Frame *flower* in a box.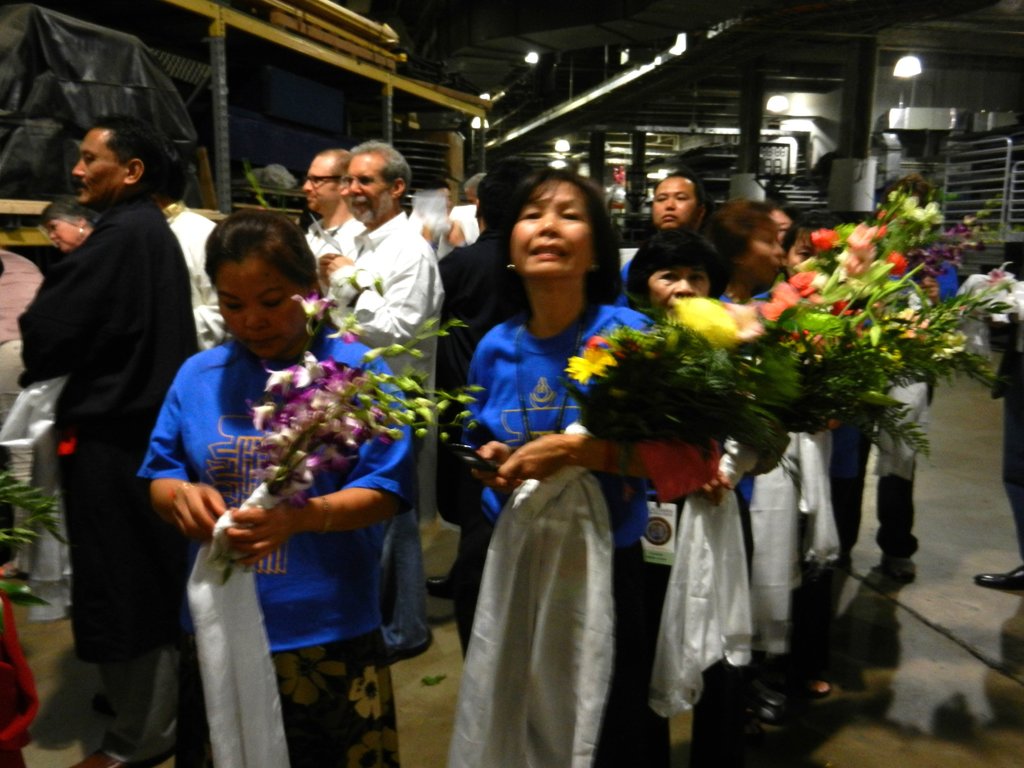
<bbox>724, 301, 762, 344</bbox>.
